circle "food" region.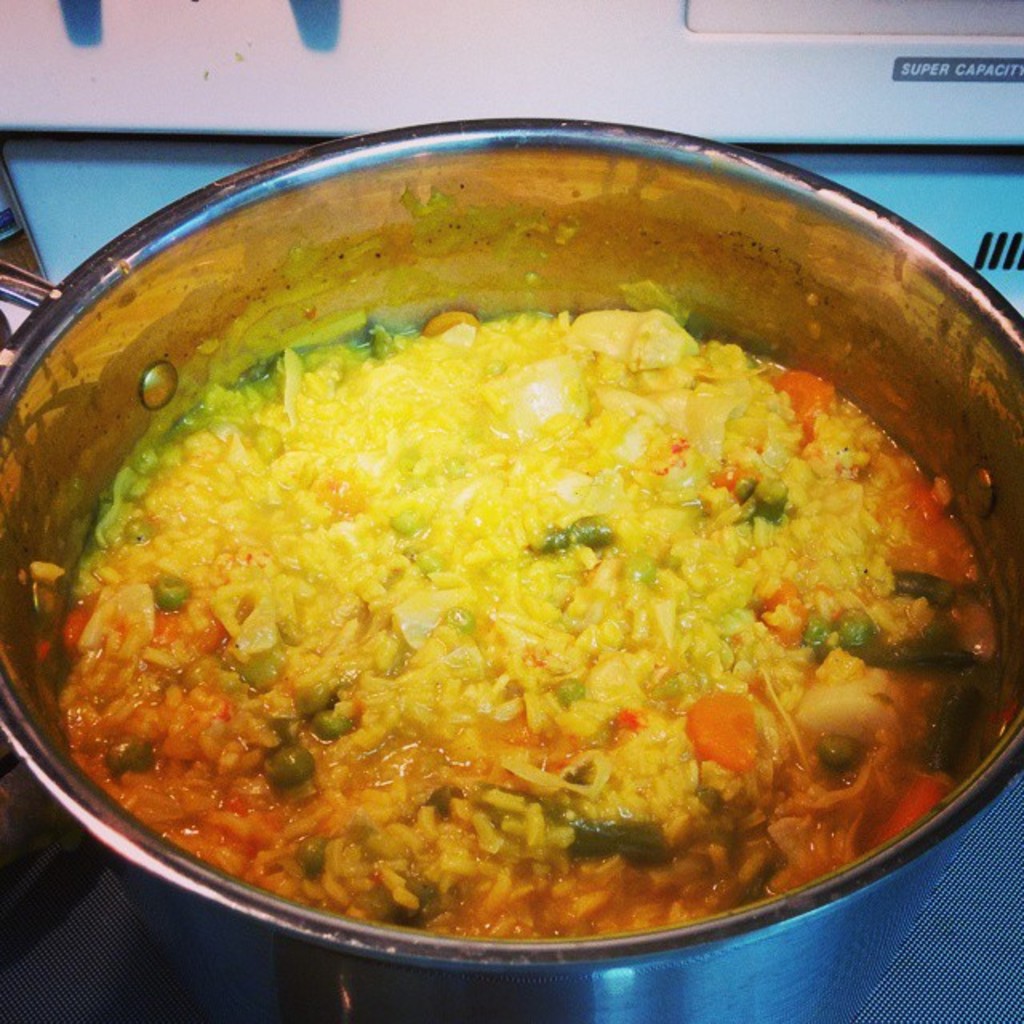
Region: 62,248,950,958.
